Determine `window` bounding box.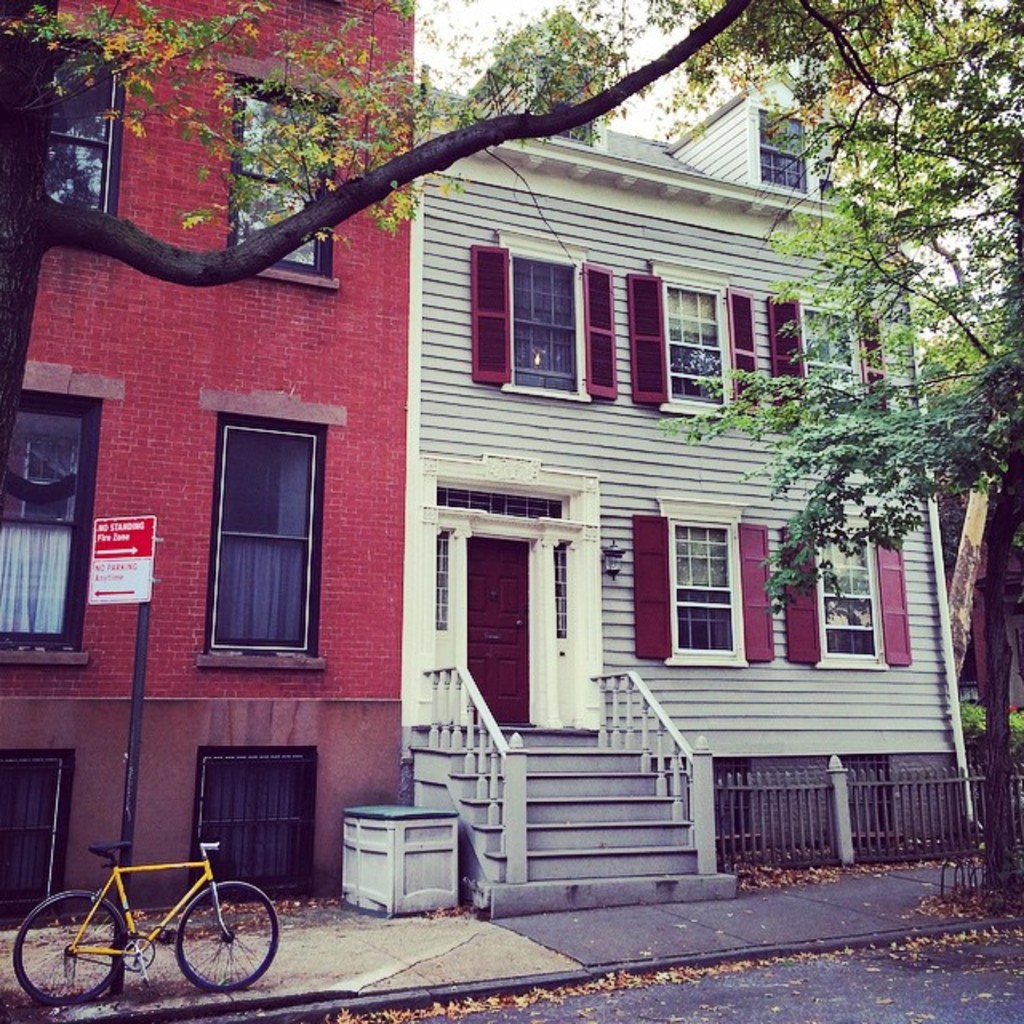
Determined: (42, 0, 131, 208).
